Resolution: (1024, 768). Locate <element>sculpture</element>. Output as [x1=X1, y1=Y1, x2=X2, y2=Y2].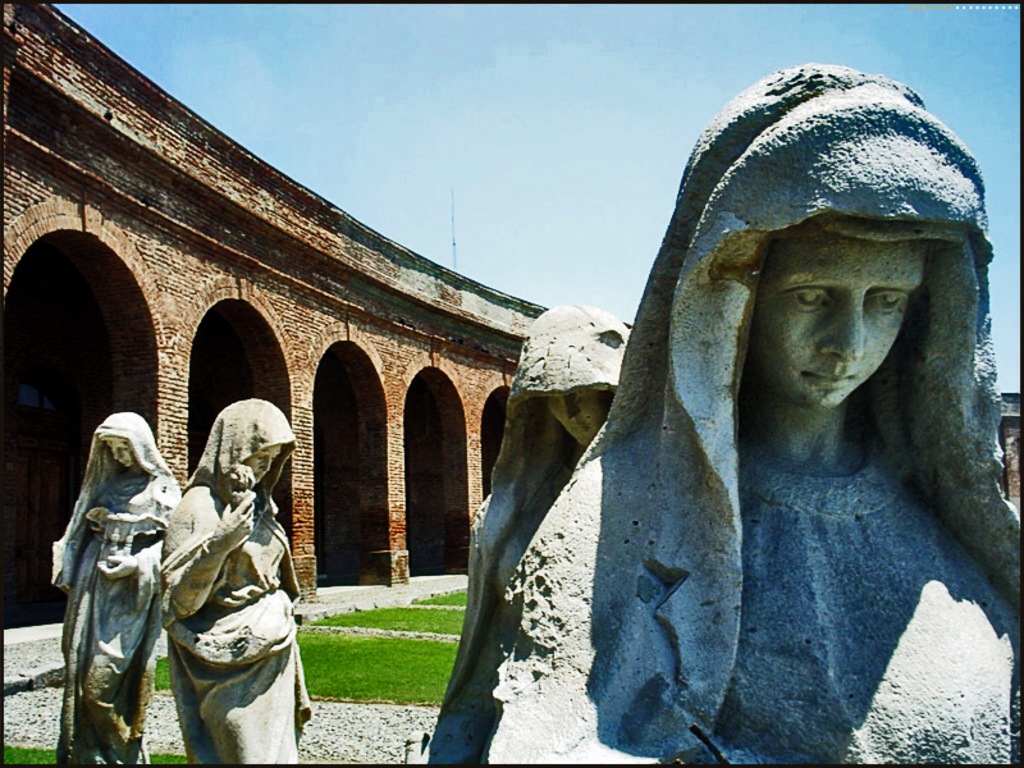
[x1=159, y1=390, x2=315, y2=767].
